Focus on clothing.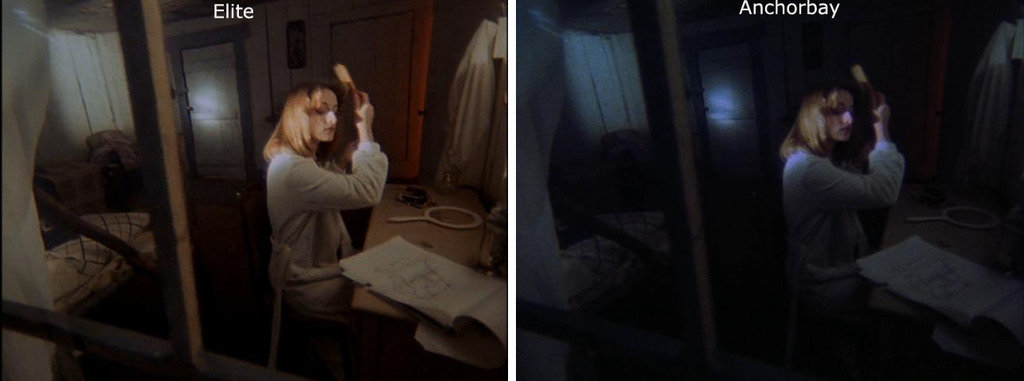
Focused at <box>782,143,897,328</box>.
